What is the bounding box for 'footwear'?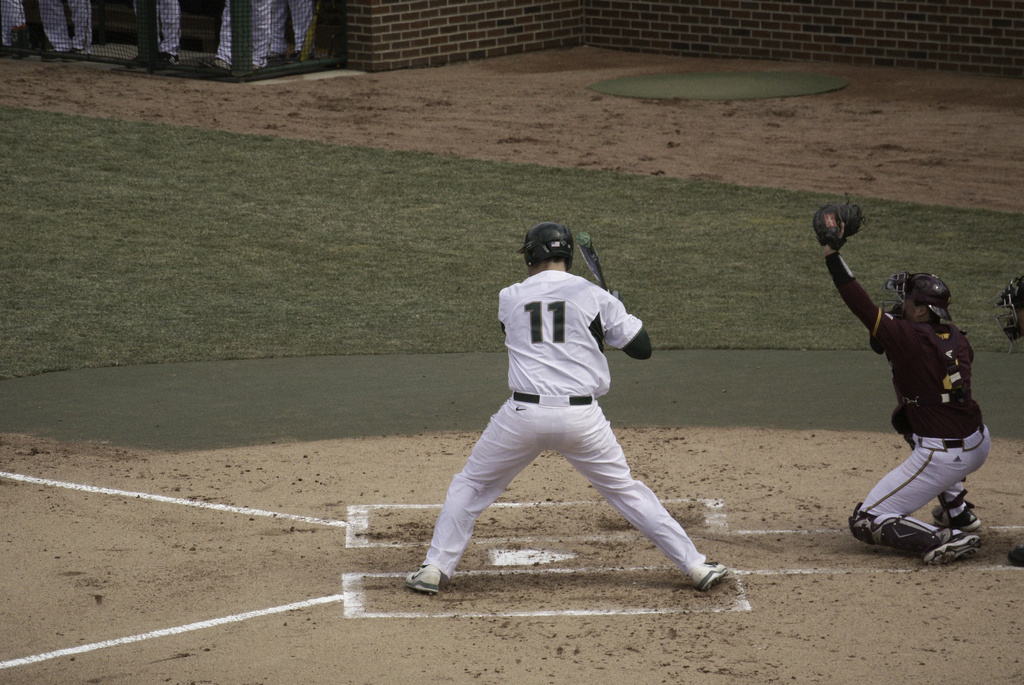
region(149, 48, 182, 67).
